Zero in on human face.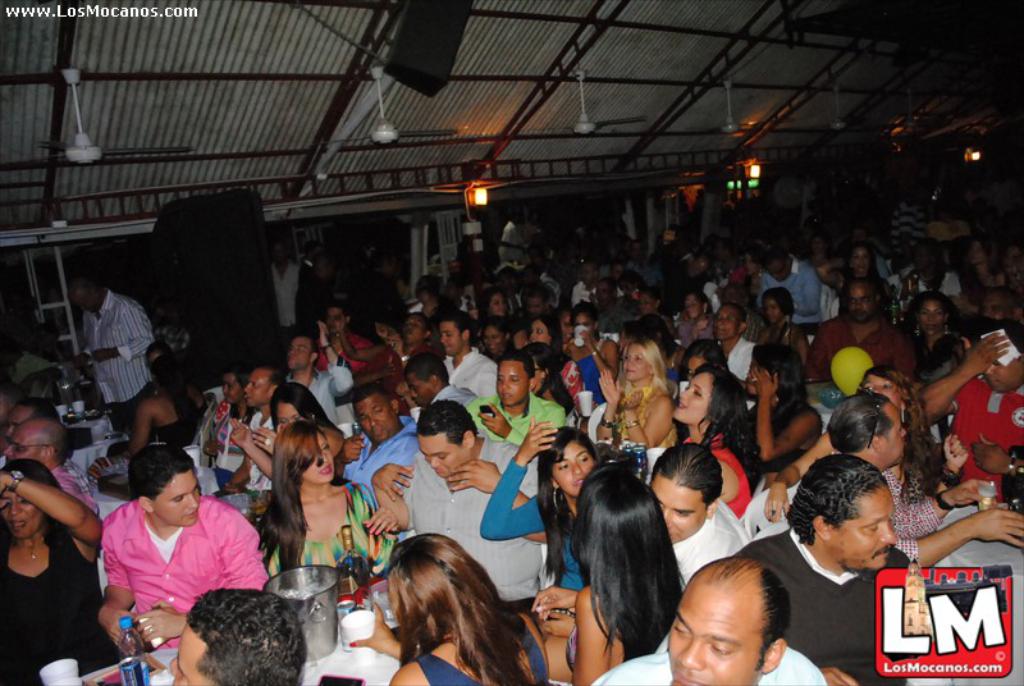
Zeroed in: bbox=(765, 264, 788, 280).
